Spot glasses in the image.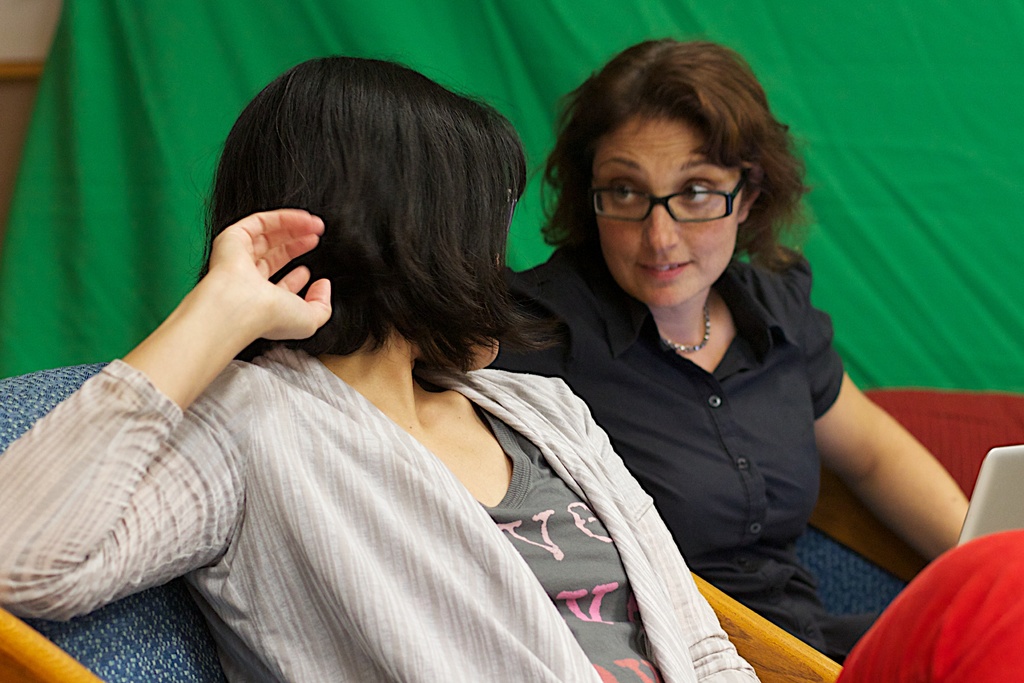
glasses found at 587 172 748 225.
